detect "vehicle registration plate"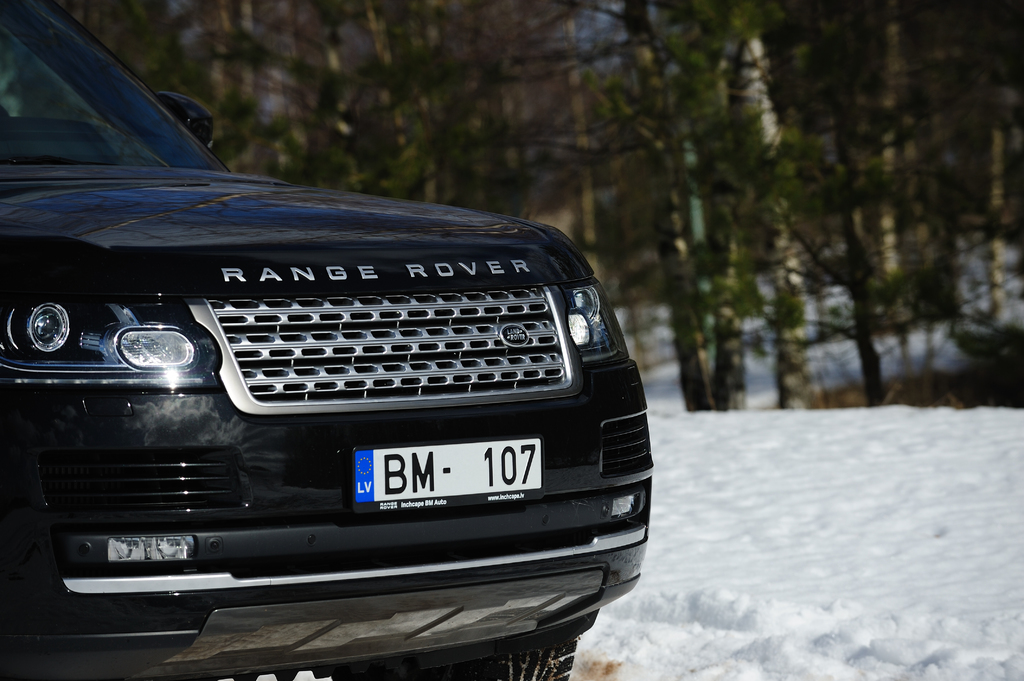
select_region(355, 435, 544, 517)
